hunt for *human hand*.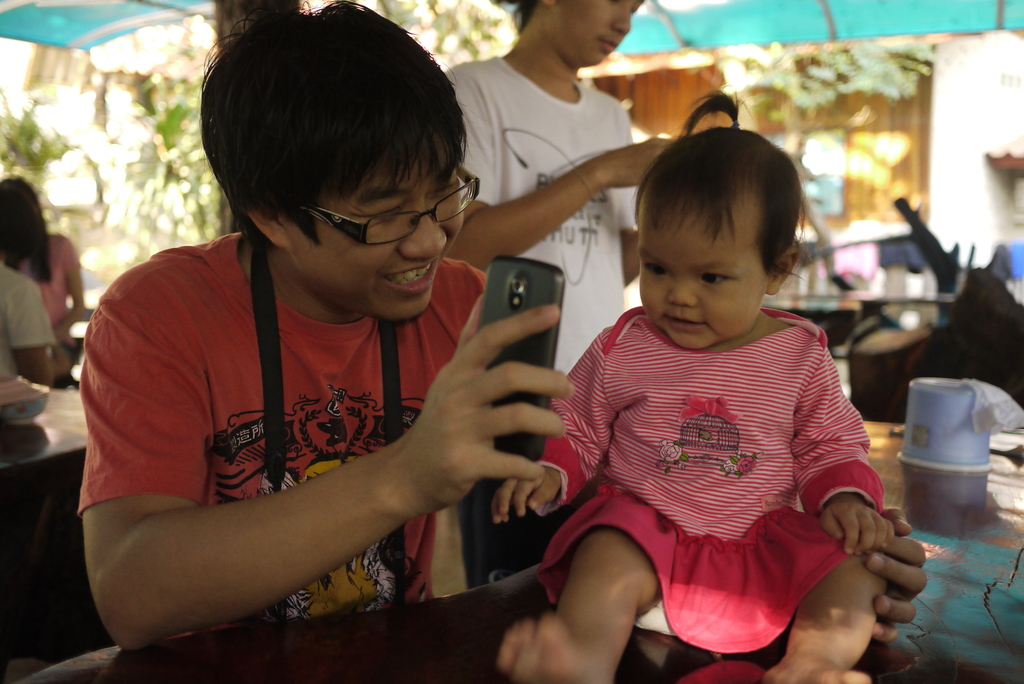
Hunted down at [817,496,897,559].
